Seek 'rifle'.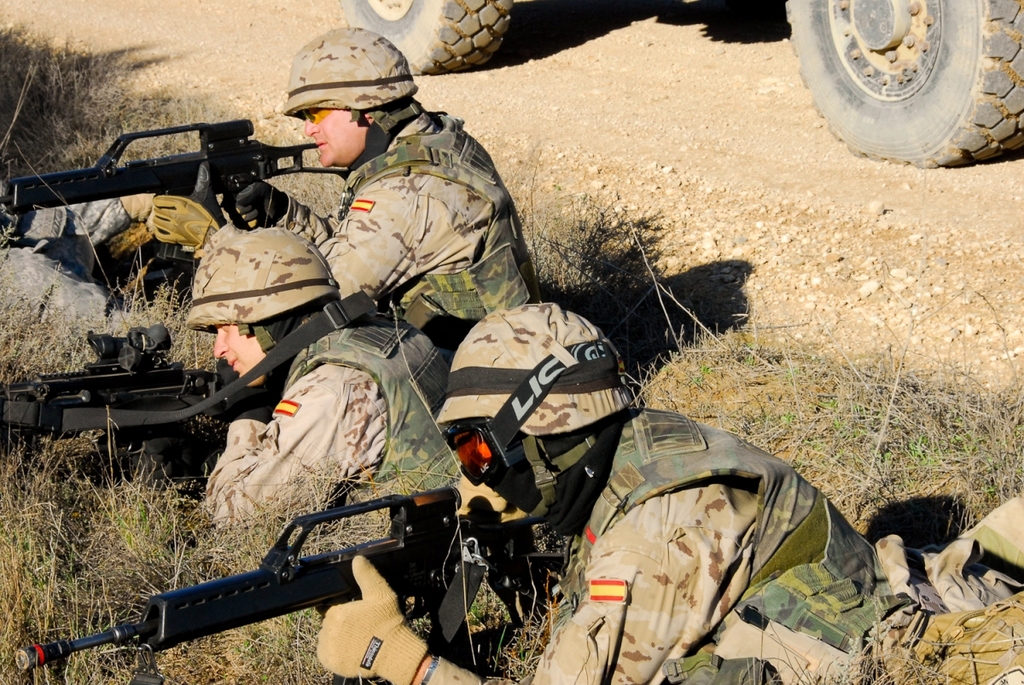
(13, 490, 564, 672).
